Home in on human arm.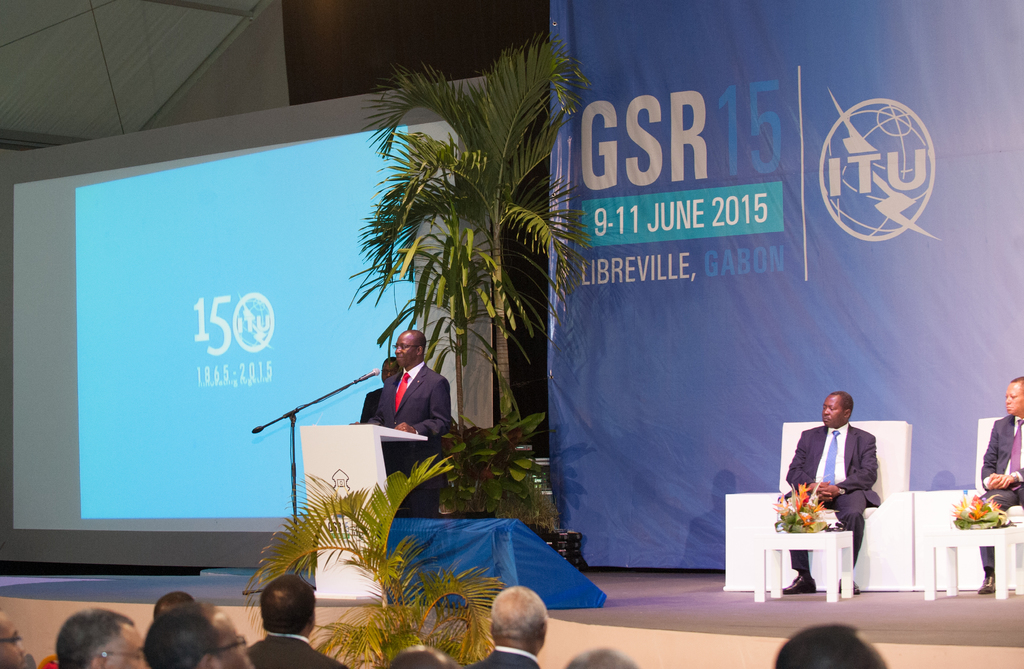
Homed in at {"x1": 397, "y1": 387, "x2": 444, "y2": 440}.
